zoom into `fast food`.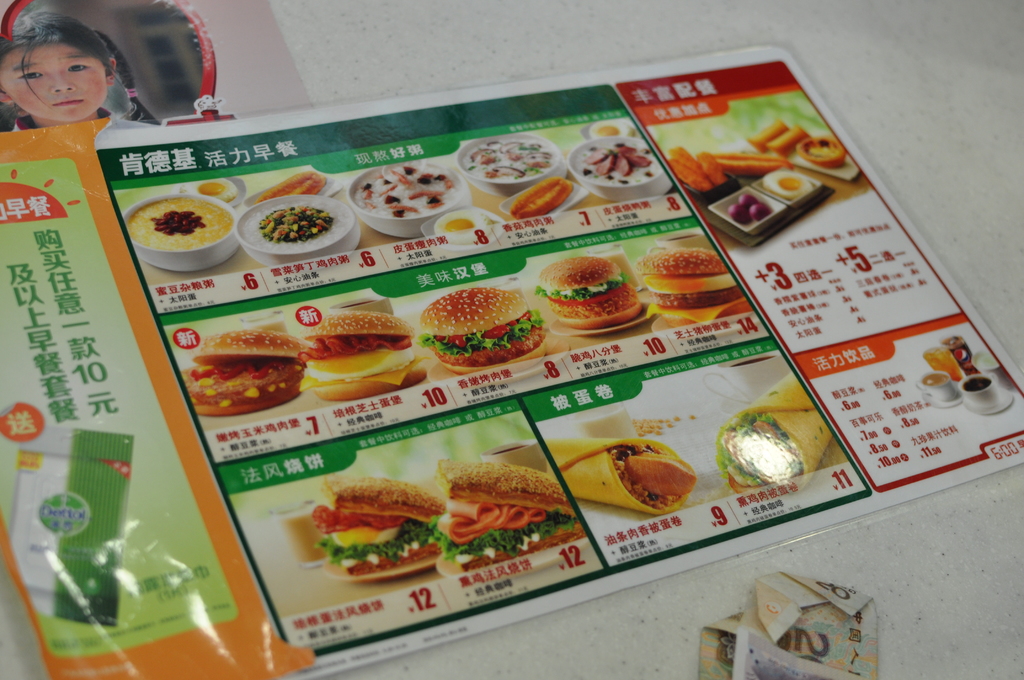
Zoom target: box=[177, 331, 305, 416].
